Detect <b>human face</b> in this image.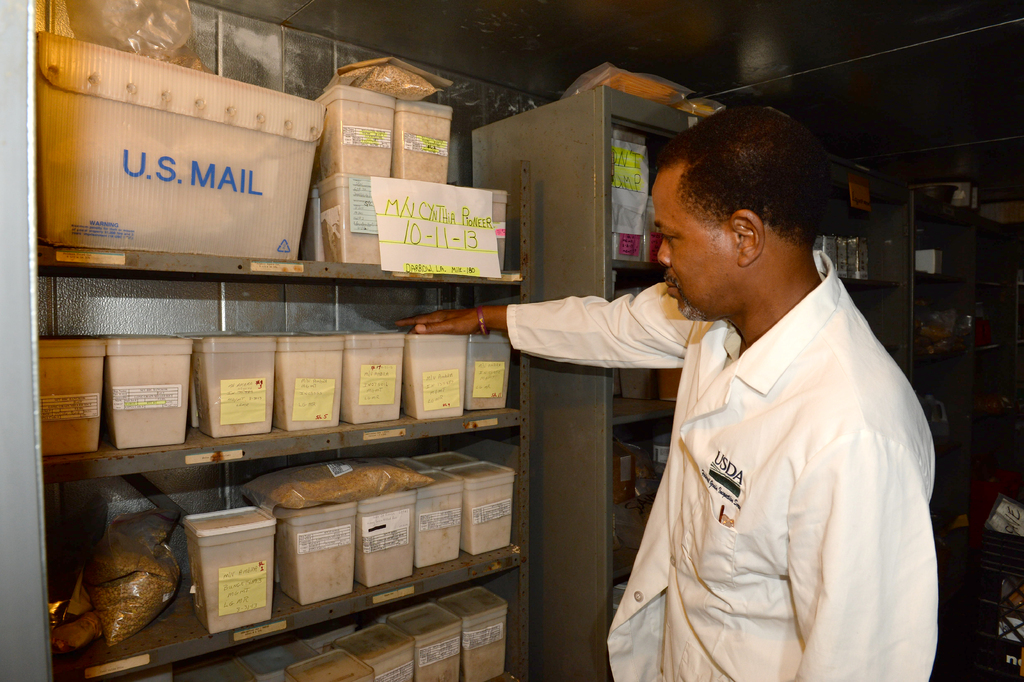
Detection: bbox=(651, 164, 741, 316).
